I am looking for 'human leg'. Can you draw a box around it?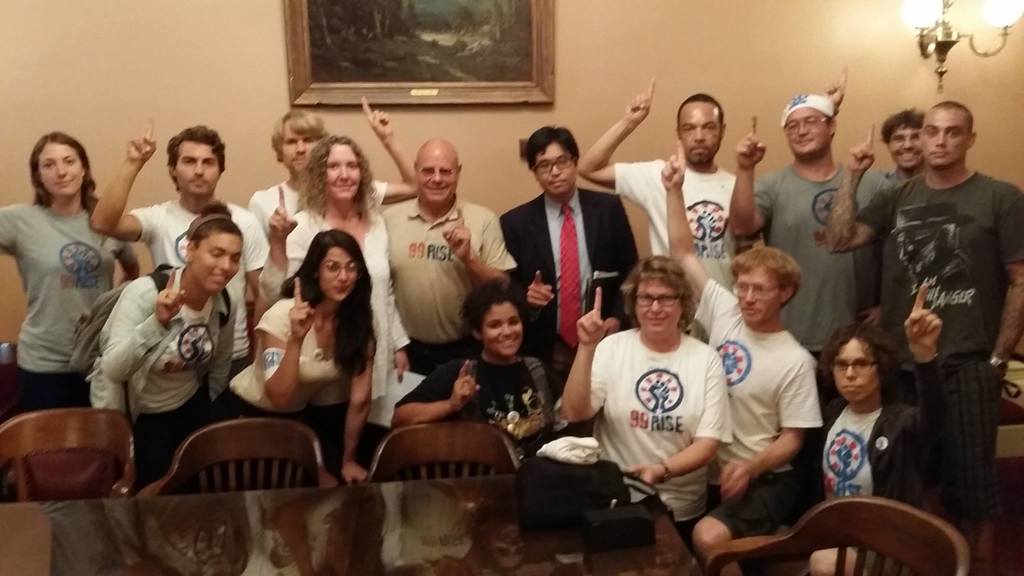
Sure, the bounding box is locate(688, 473, 781, 575).
